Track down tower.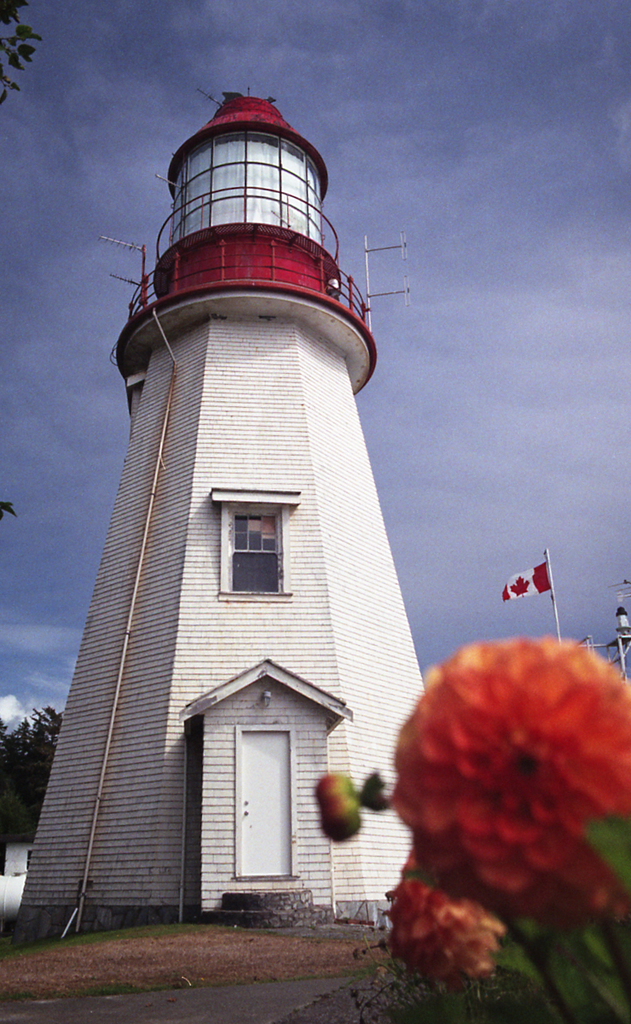
Tracked to (left=39, top=46, right=410, bottom=926).
